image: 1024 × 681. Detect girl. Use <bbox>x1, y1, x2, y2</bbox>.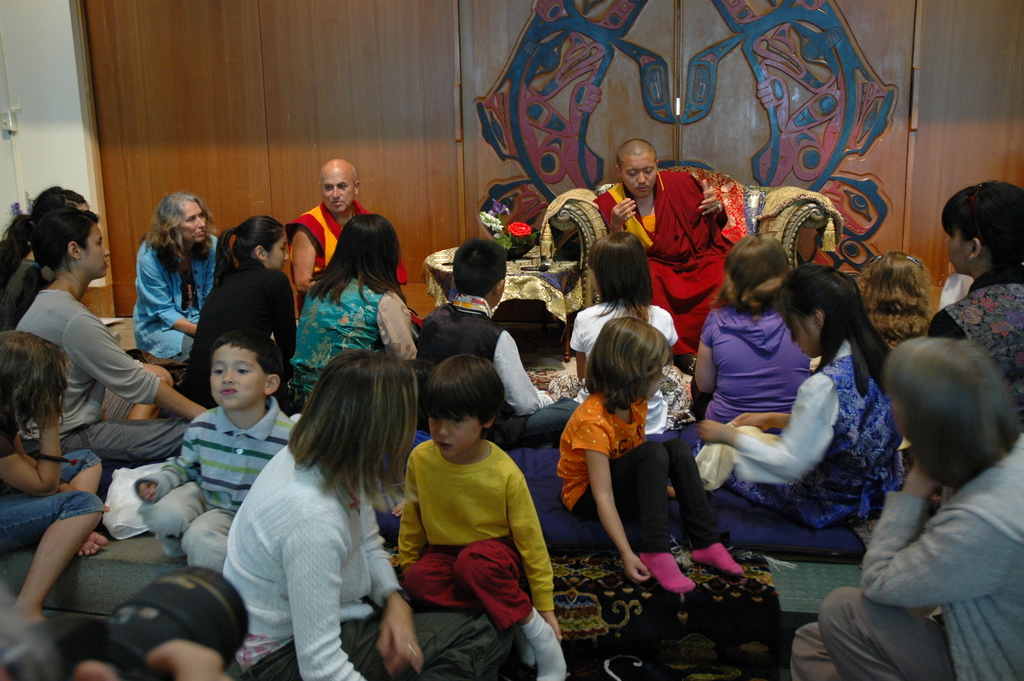
<bbox>552, 316, 743, 594</bbox>.
